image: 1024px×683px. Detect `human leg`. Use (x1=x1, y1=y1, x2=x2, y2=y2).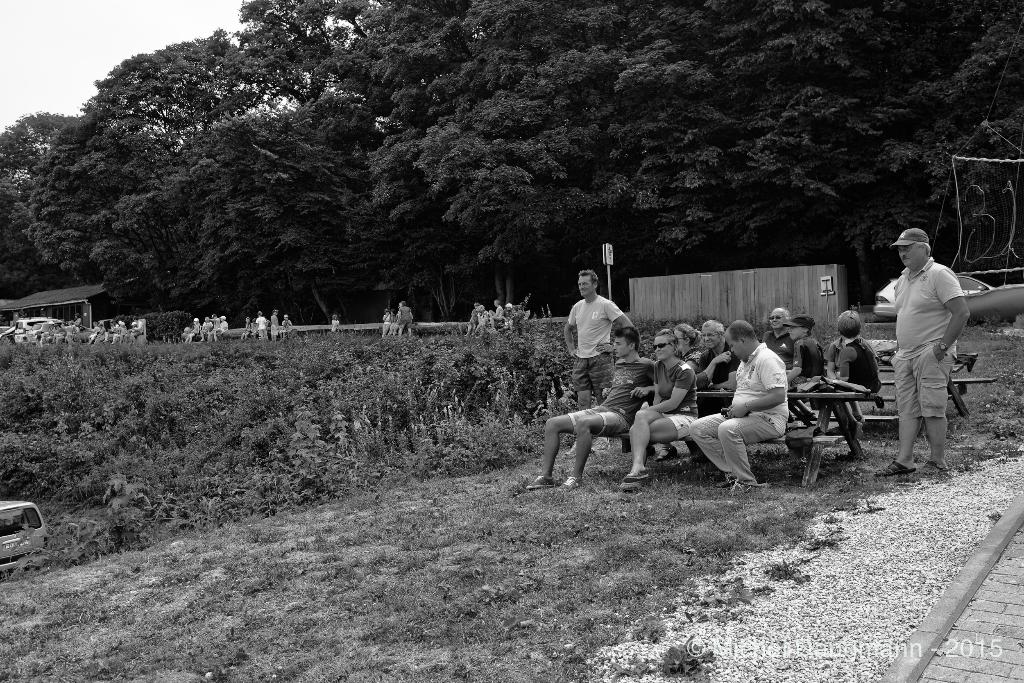
(x1=524, y1=402, x2=591, y2=482).
